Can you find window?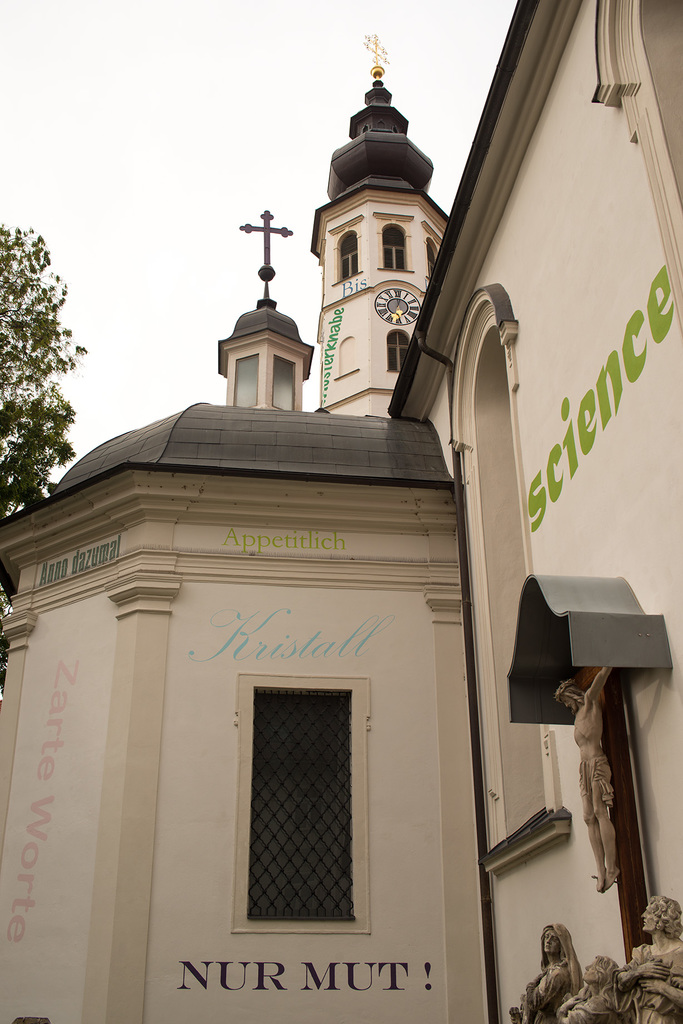
Yes, bounding box: [275, 356, 301, 415].
